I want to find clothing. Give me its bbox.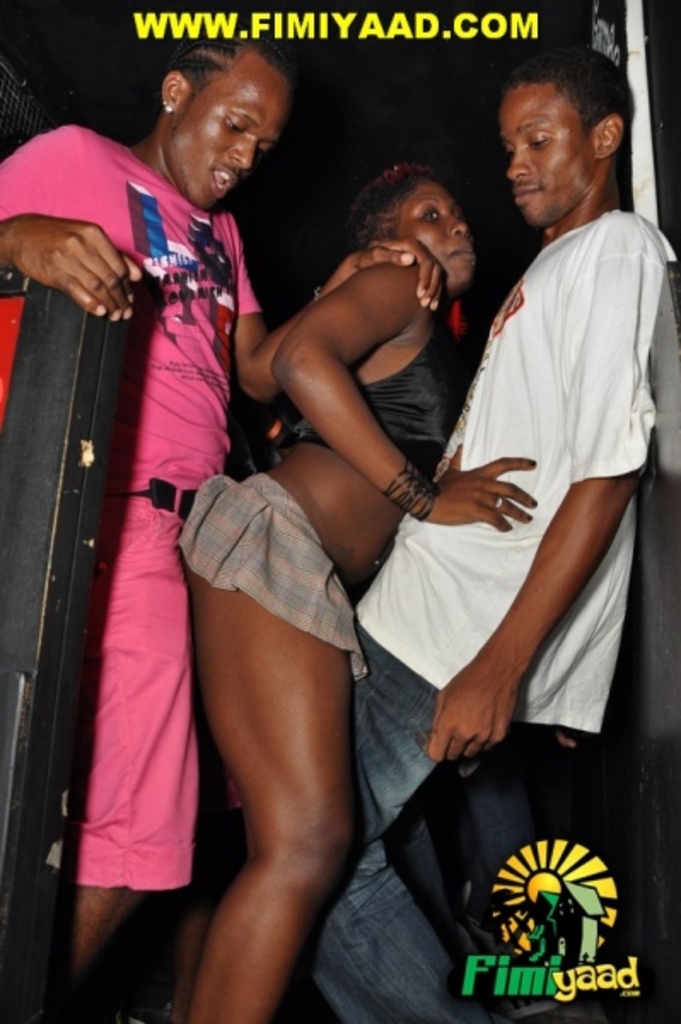
(314,196,679,1019).
